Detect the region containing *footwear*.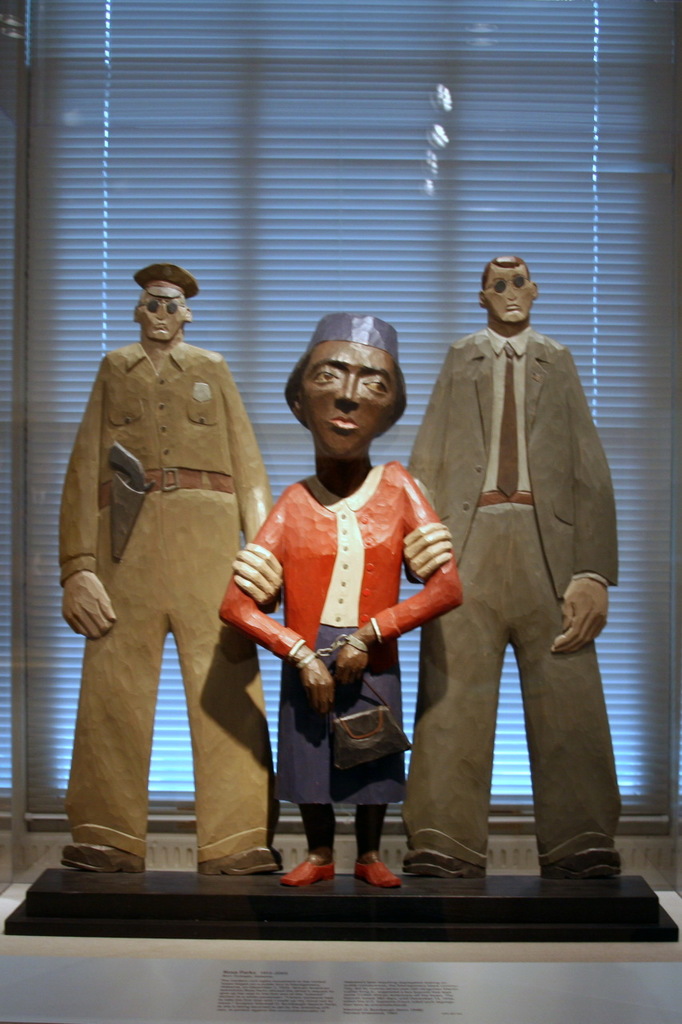
[x1=283, y1=859, x2=334, y2=887].
